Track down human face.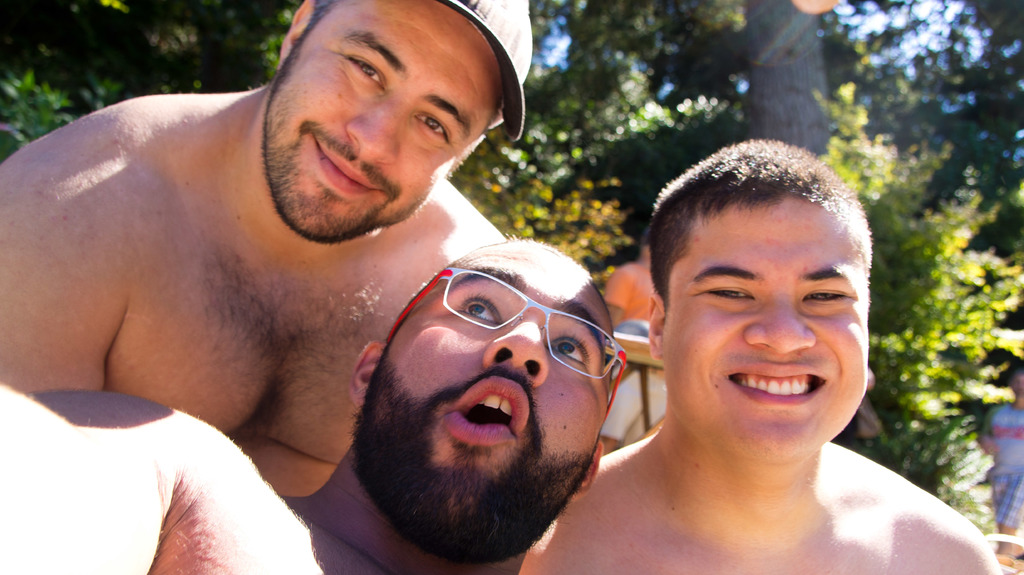
Tracked to box(662, 194, 867, 462).
